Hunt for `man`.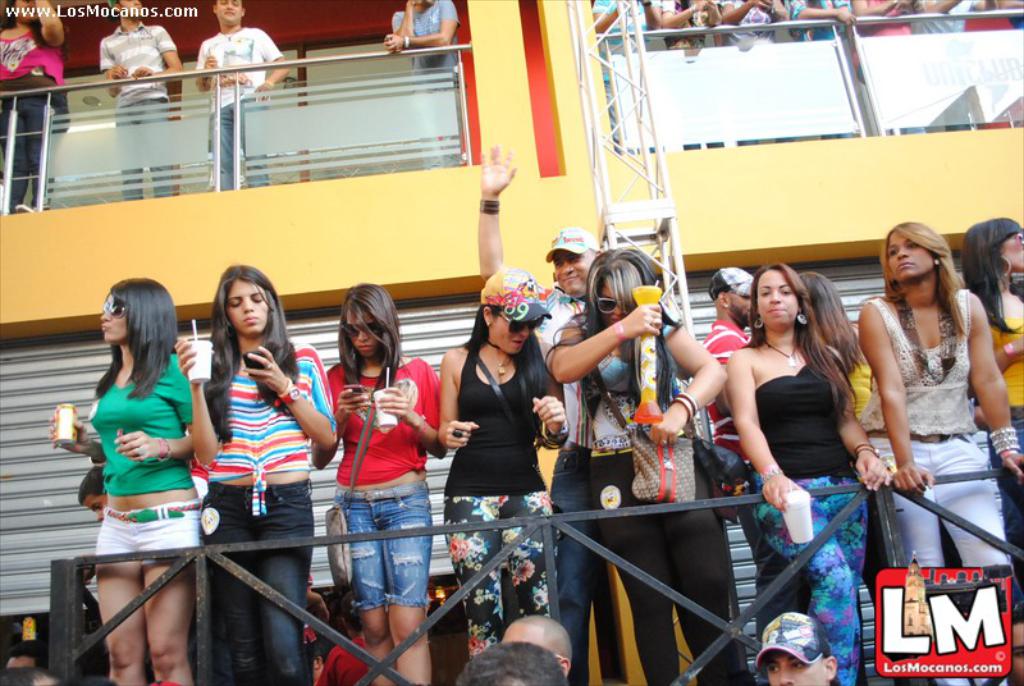
Hunted down at select_region(188, 0, 289, 191).
